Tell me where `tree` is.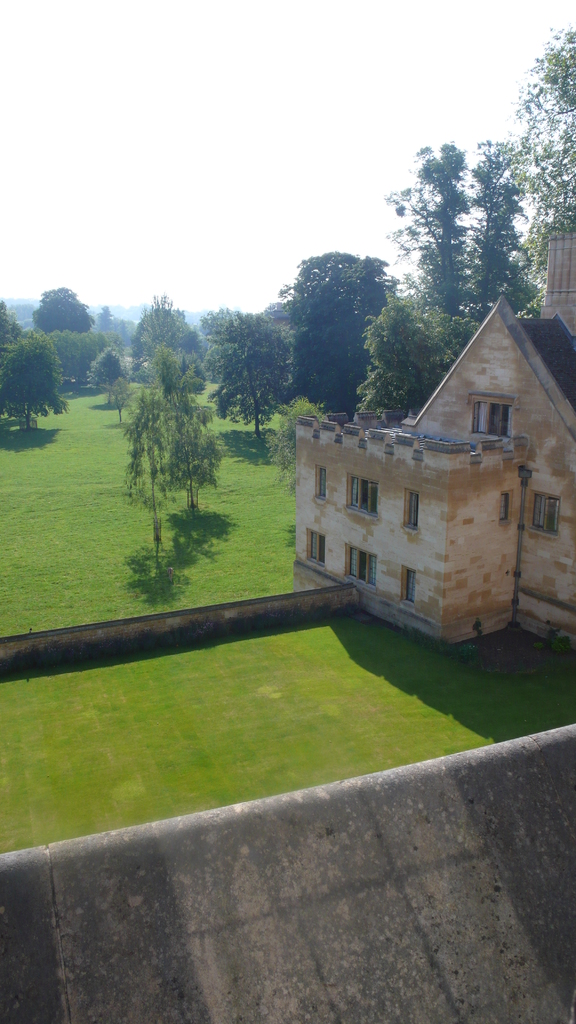
`tree` is at {"left": 260, "top": 400, "right": 333, "bottom": 493}.
